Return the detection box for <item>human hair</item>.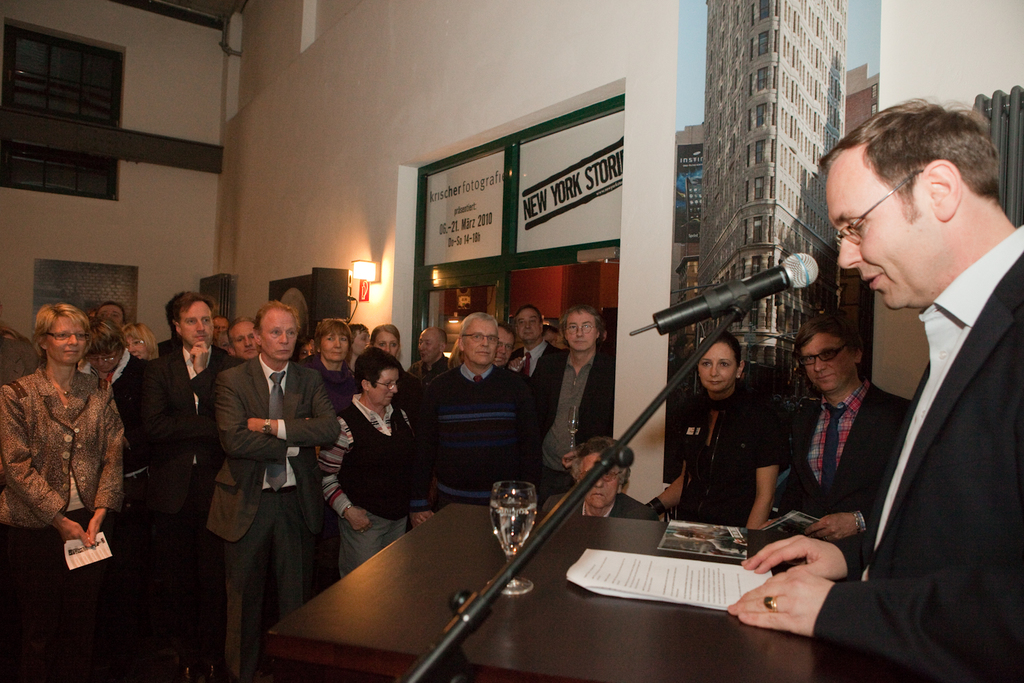
446/336/467/374.
